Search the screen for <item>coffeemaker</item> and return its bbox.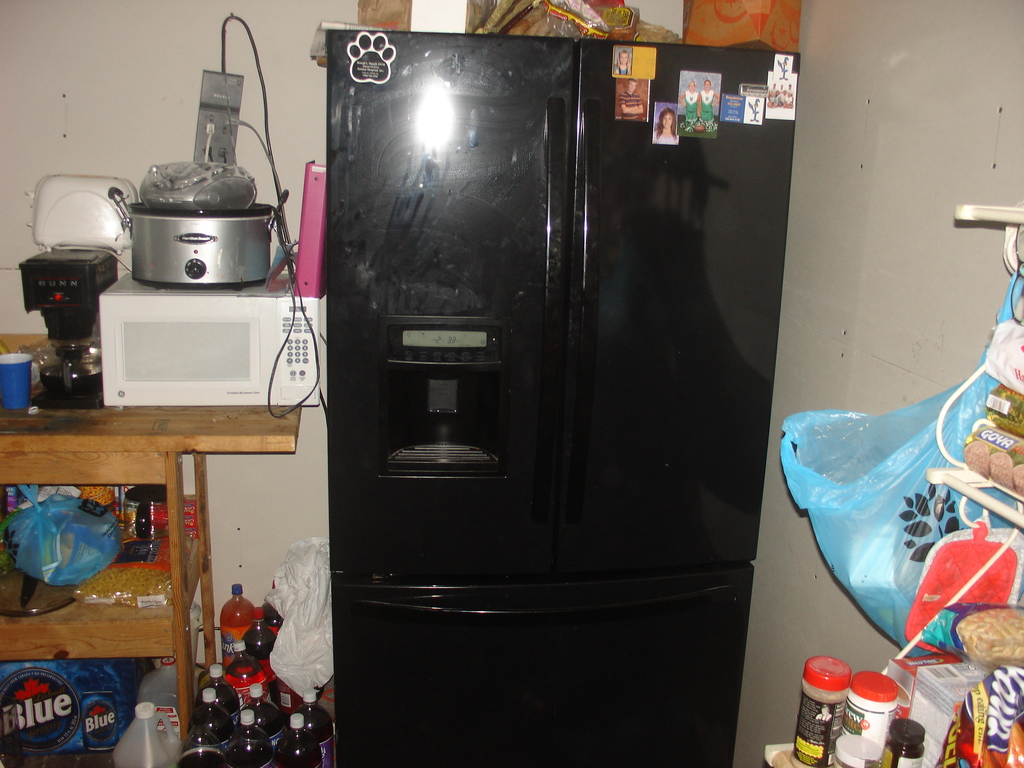
Found: bbox=[13, 235, 120, 411].
